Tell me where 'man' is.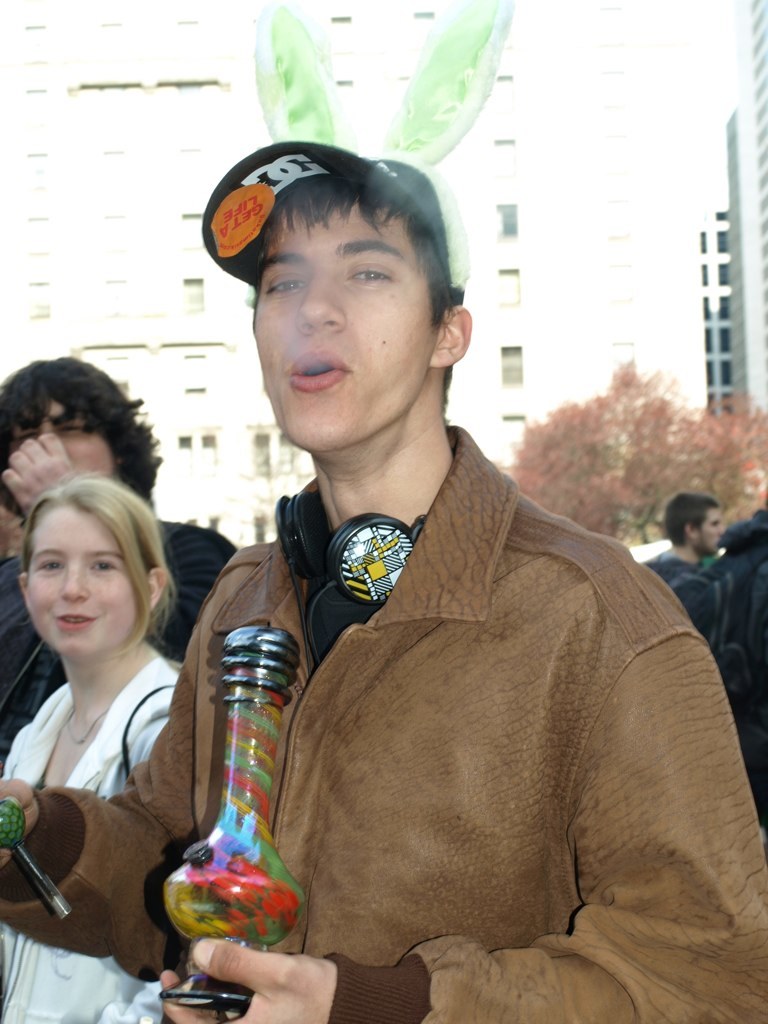
'man' is at (x1=643, y1=489, x2=724, y2=574).
